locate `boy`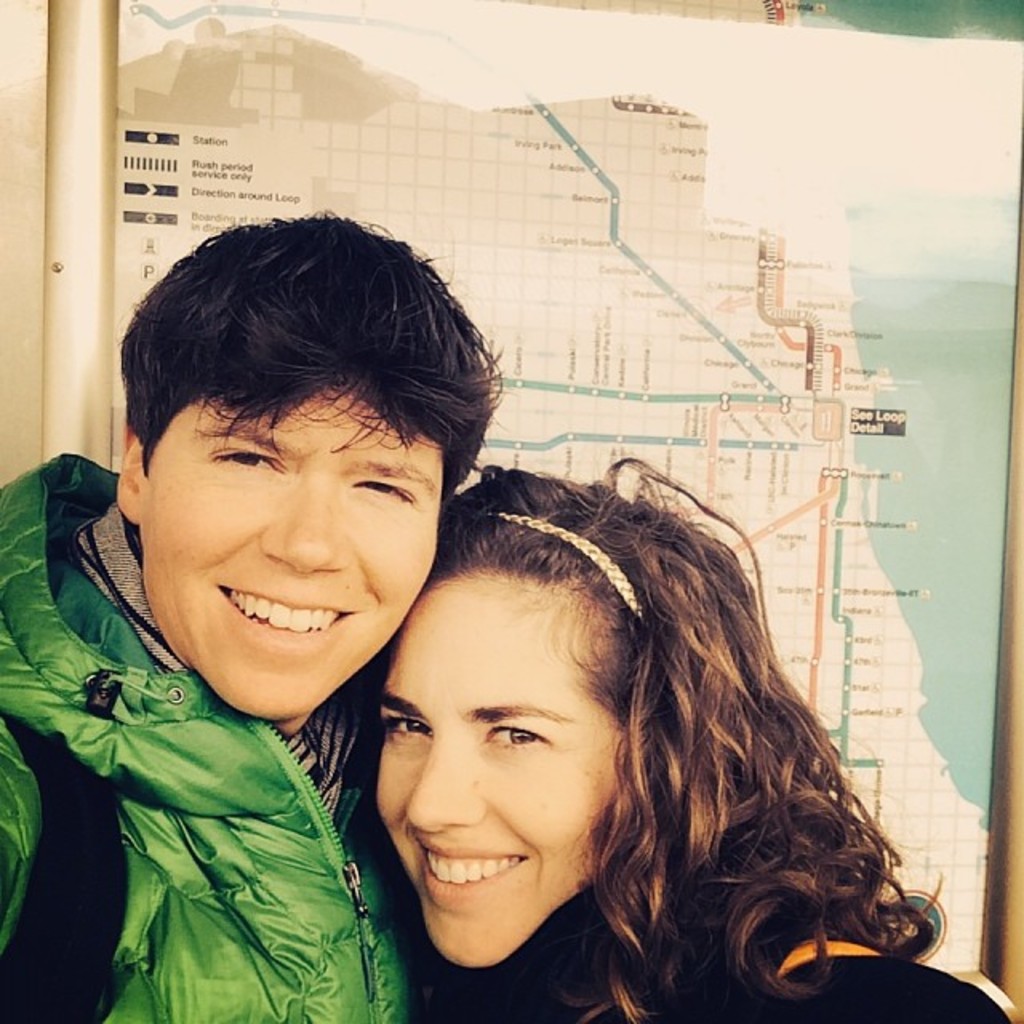
detection(37, 237, 546, 986)
